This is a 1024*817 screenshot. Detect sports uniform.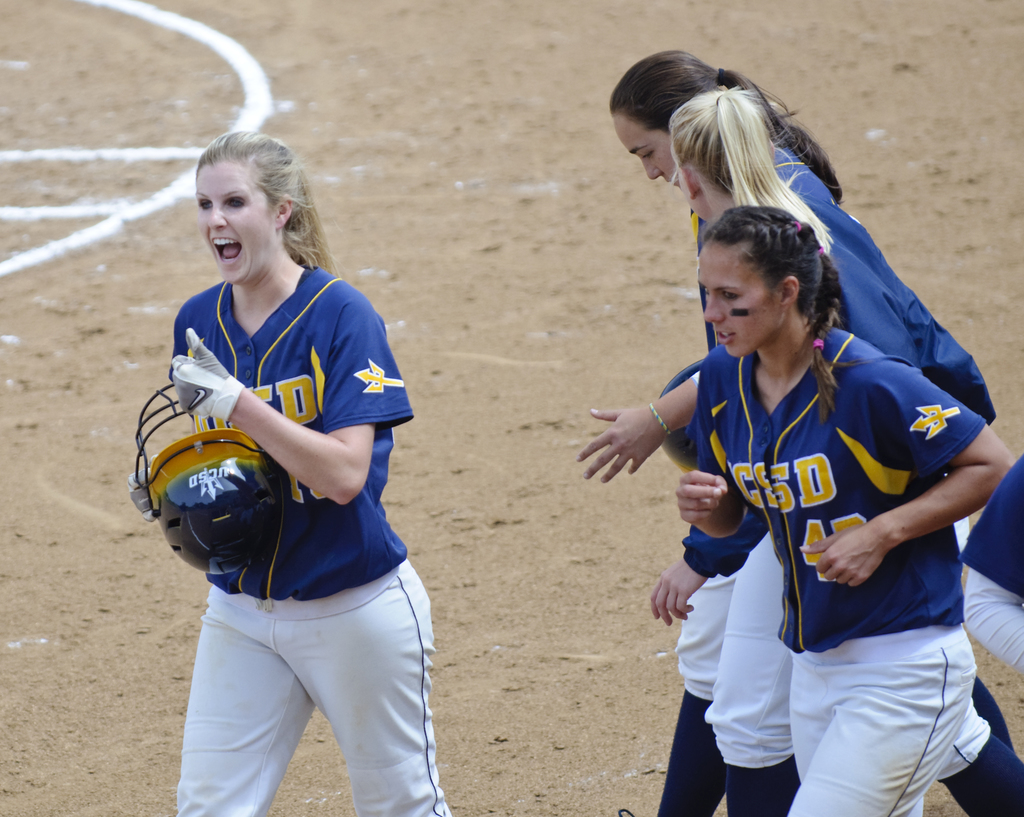
(692,324,975,816).
